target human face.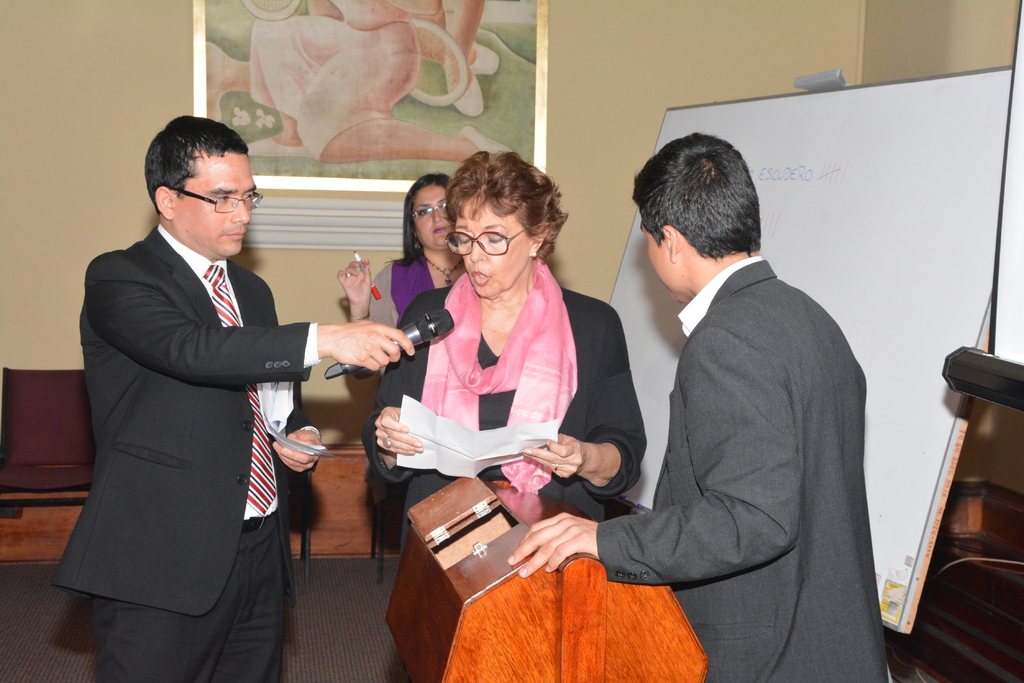
Target region: x1=174, y1=156, x2=250, y2=252.
